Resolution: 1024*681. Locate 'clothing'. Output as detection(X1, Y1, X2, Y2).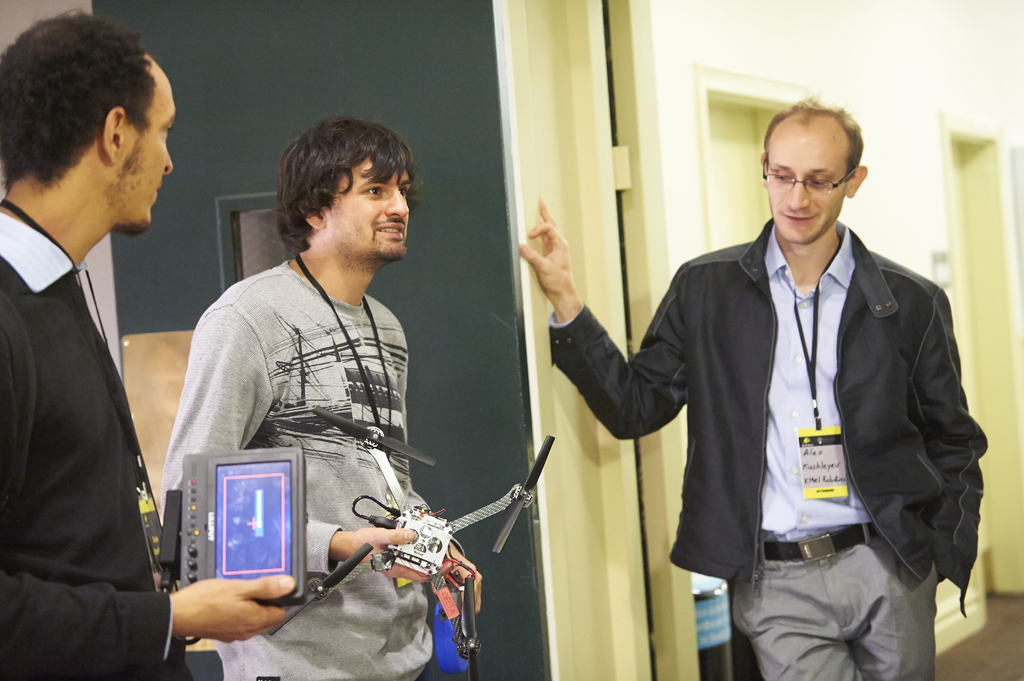
detection(611, 177, 988, 669).
